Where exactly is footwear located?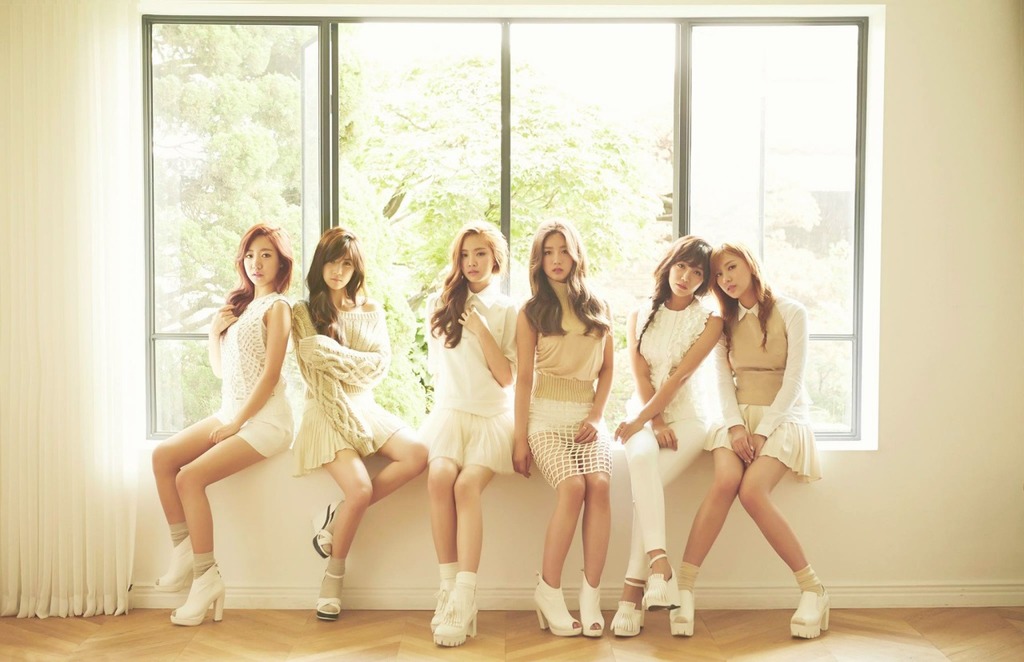
Its bounding box is {"x1": 429, "y1": 575, "x2": 454, "y2": 626}.
